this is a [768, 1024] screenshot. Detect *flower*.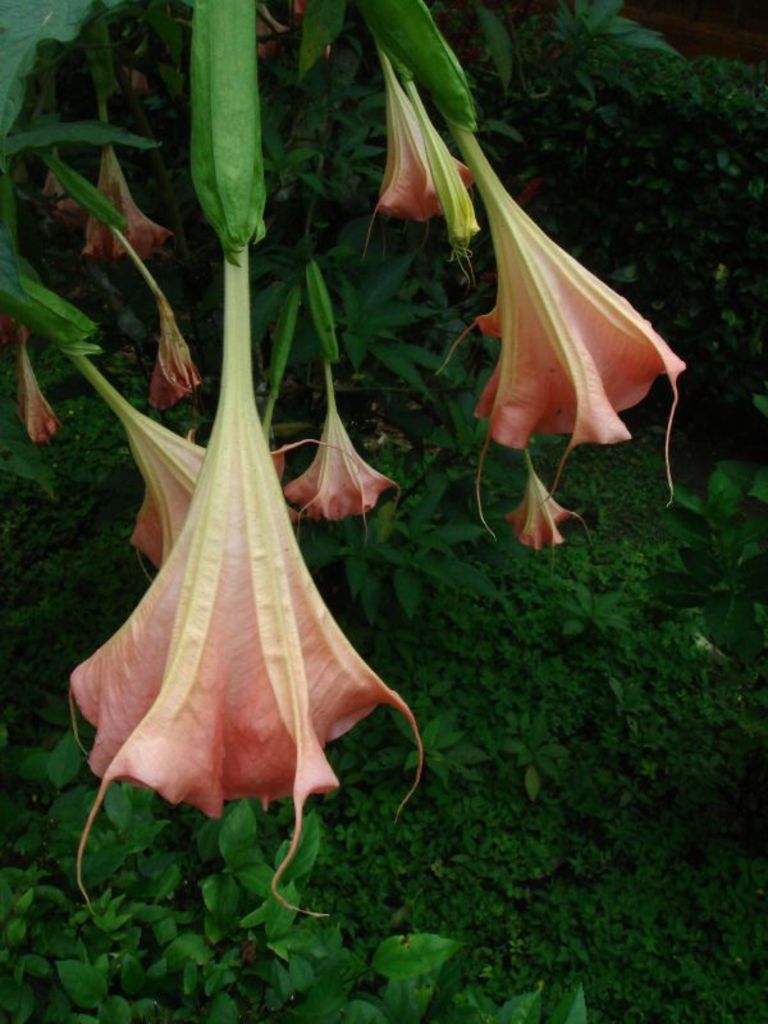
{"x1": 52, "y1": 320, "x2": 424, "y2": 799}.
